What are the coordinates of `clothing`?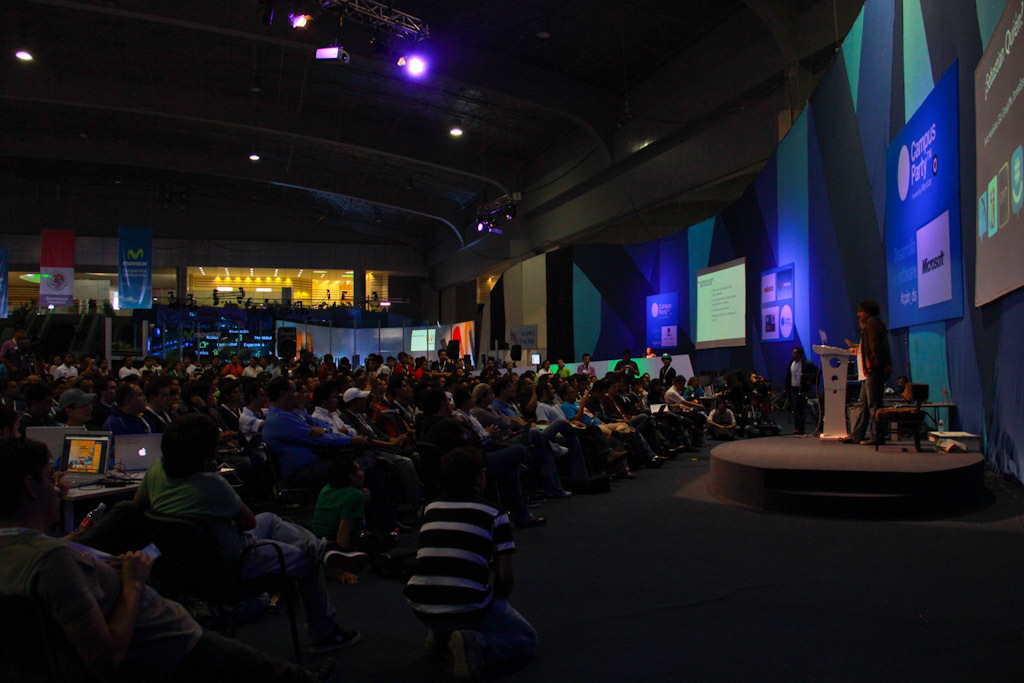
[left=128, top=457, right=333, bottom=623].
